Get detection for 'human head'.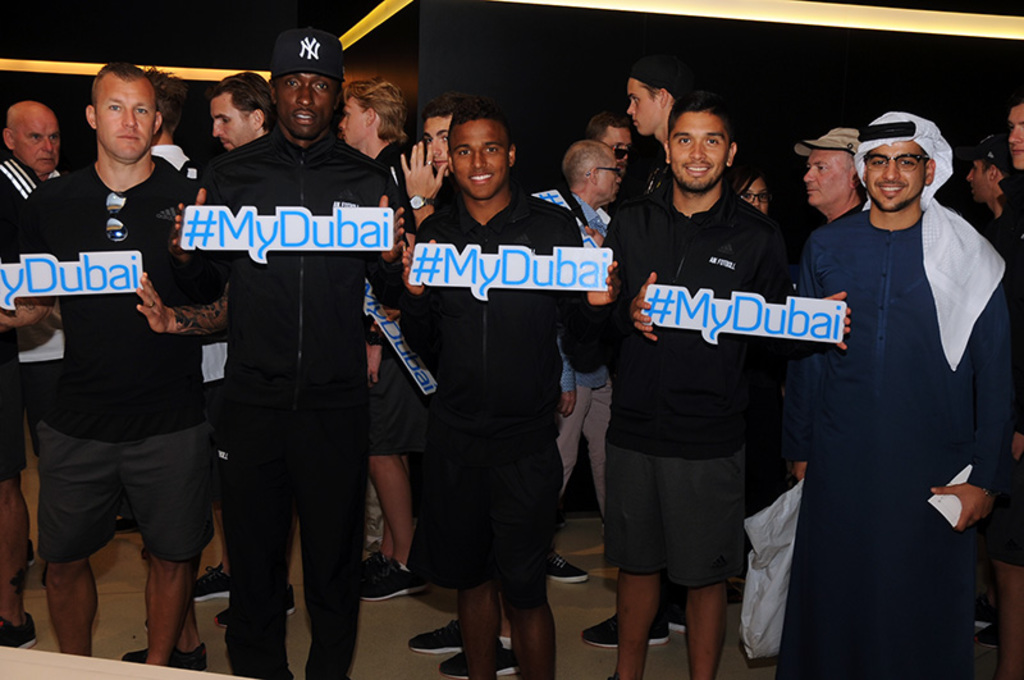
Detection: [659,95,739,193].
